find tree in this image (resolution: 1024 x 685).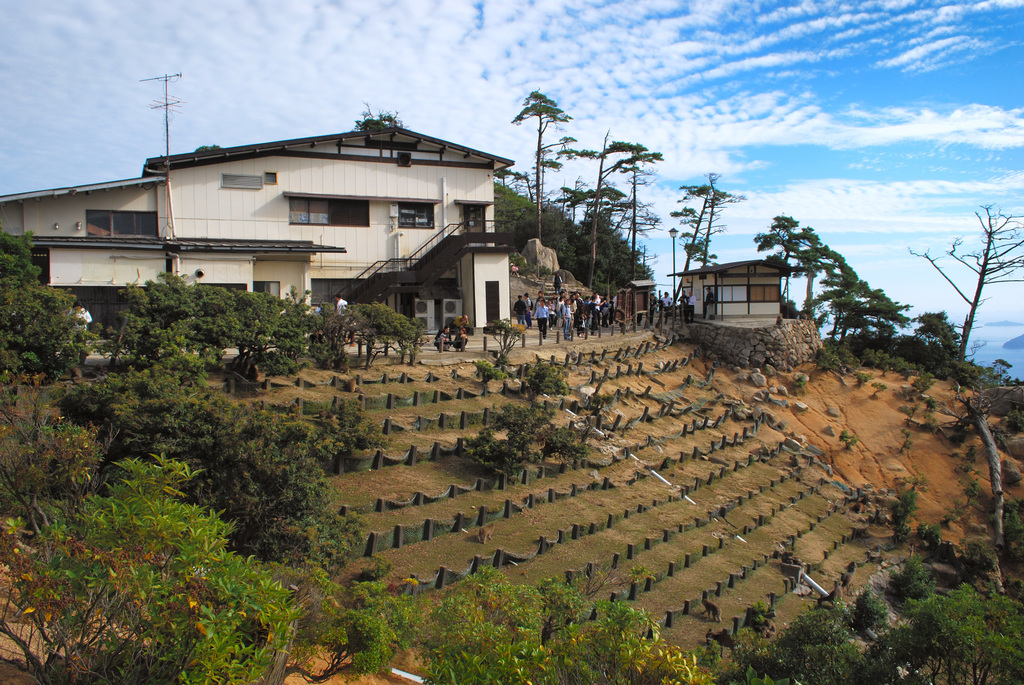
(left=729, top=210, right=897, bottom=356).
